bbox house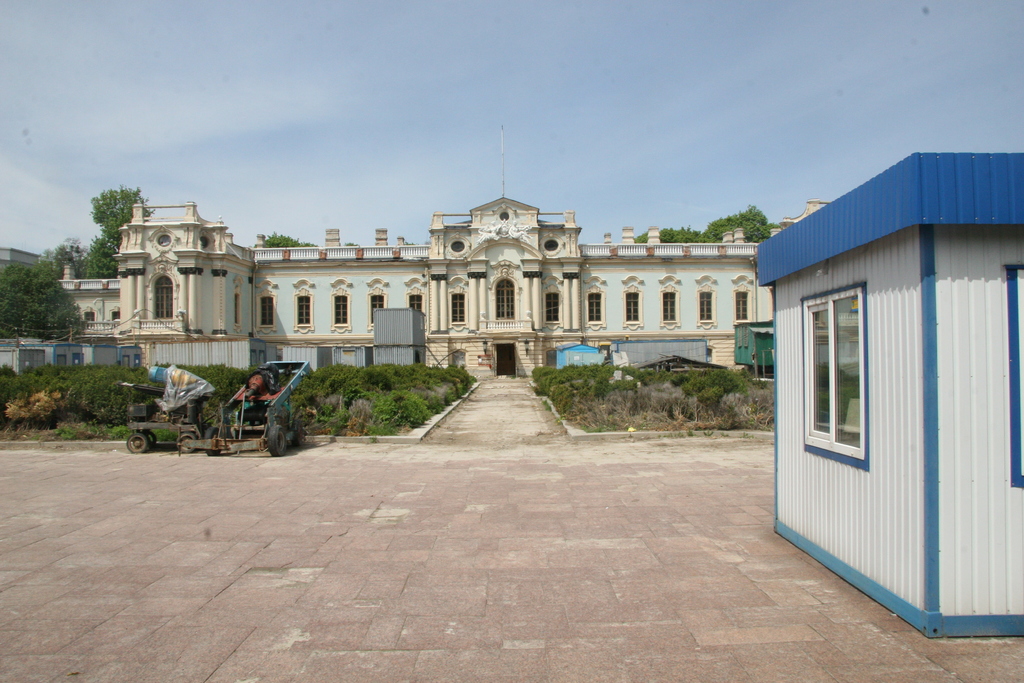
<box>21,172,782,391</box>
